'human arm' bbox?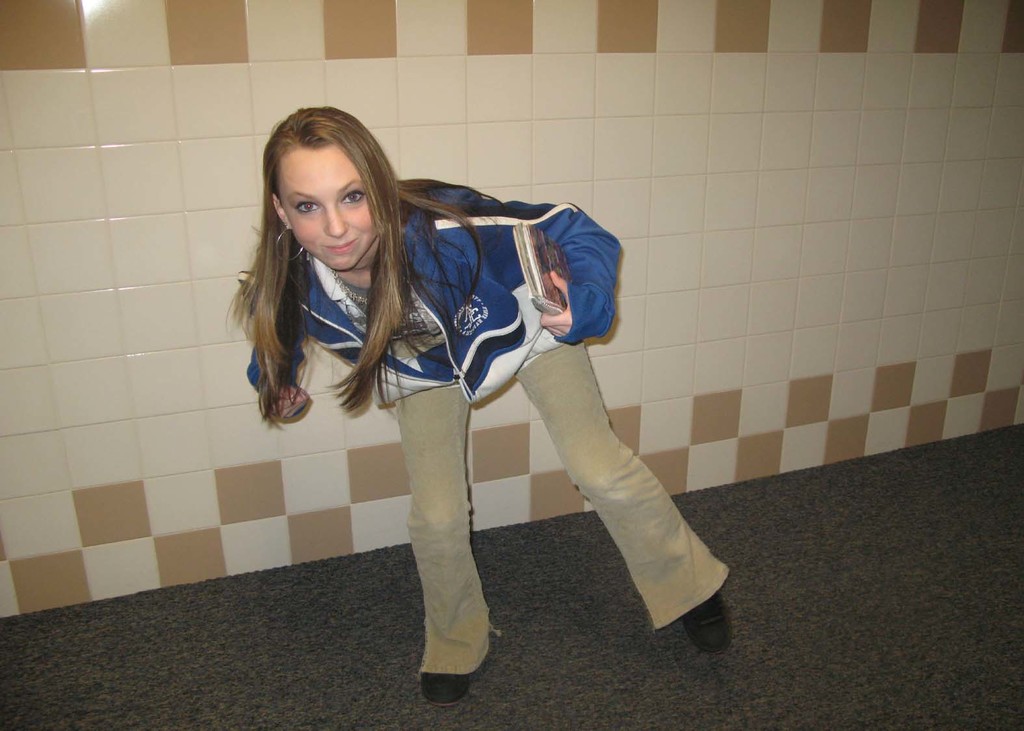
(436, 192, 616, 338)
